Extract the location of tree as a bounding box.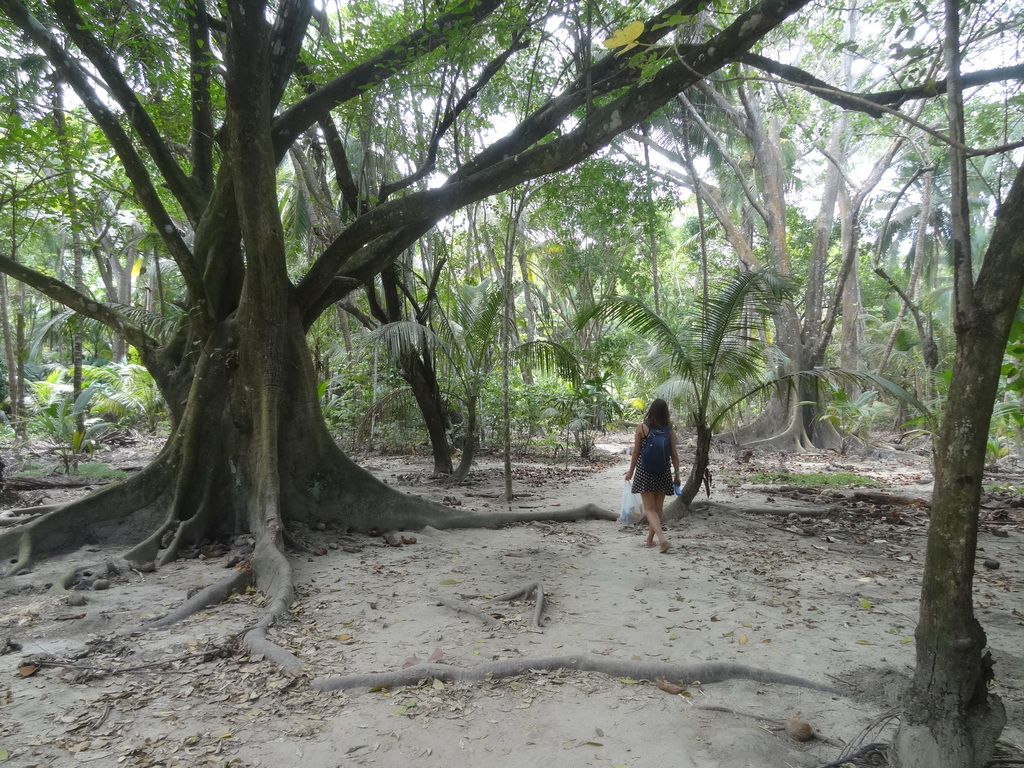
box(861, 0, 1023, 441).
